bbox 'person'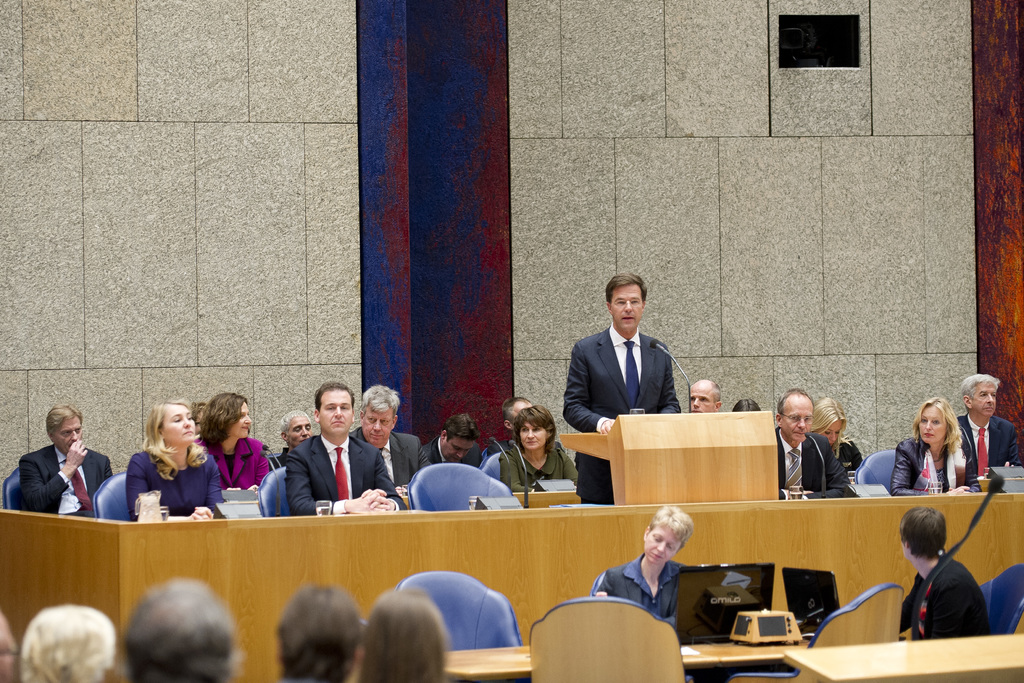
<bbox>127, 400, 219, 520</bbox>
